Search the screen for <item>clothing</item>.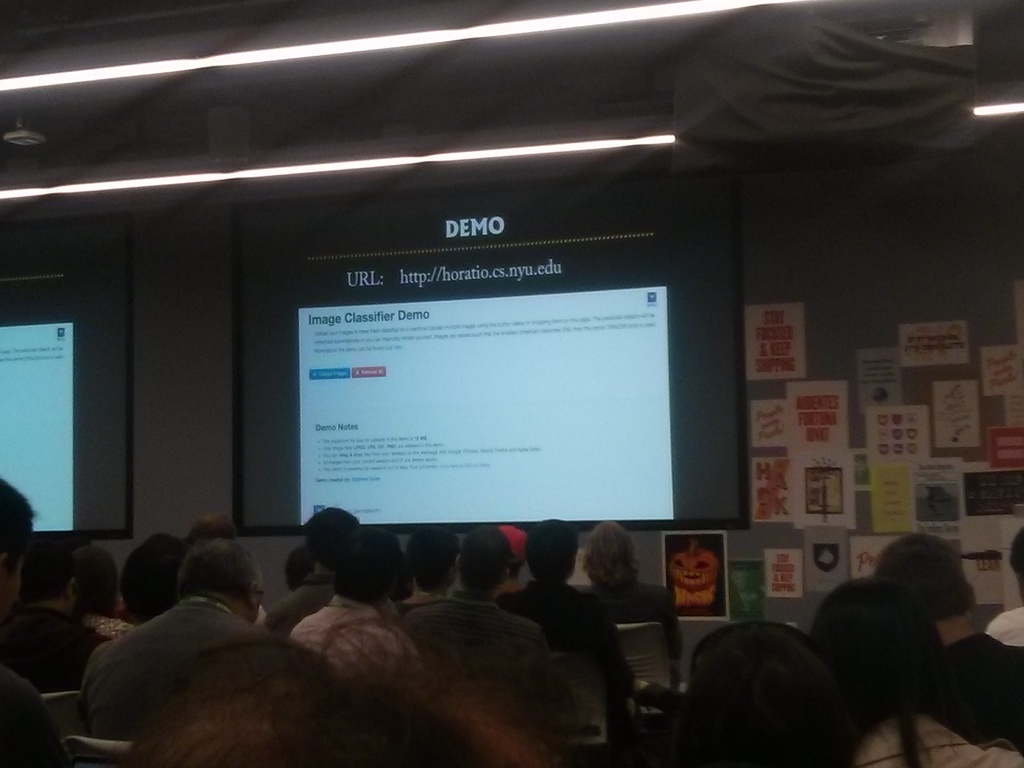
Found at (495, 577, 638, 752).
